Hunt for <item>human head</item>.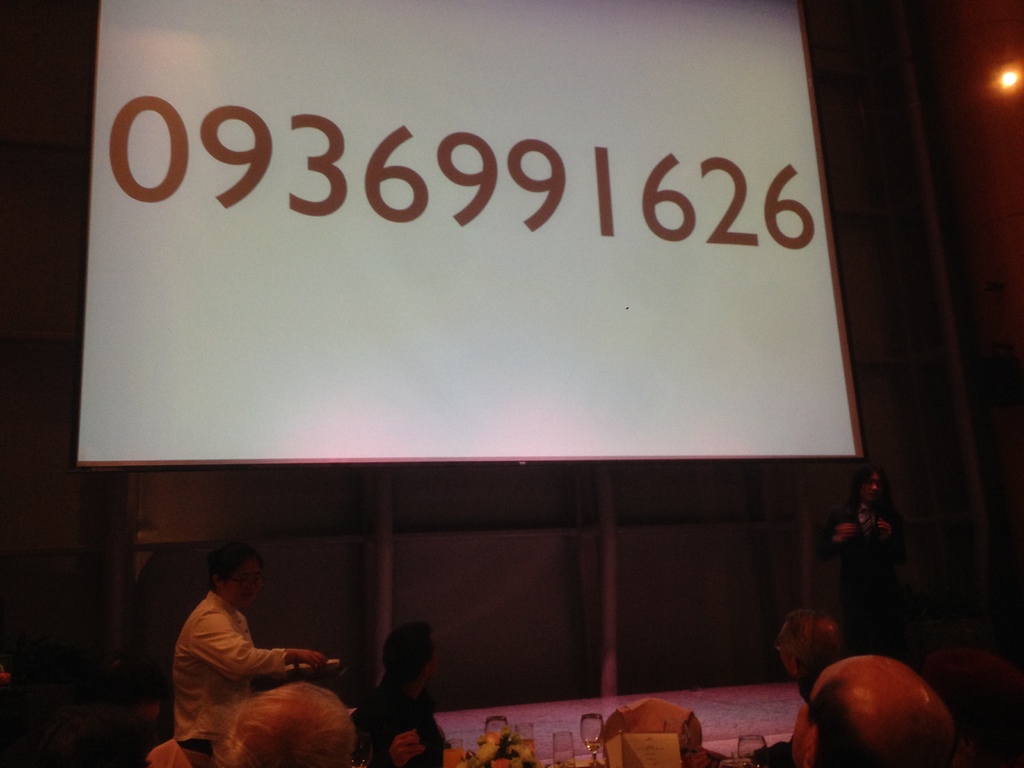
Hunted down at <box>773,618,868,702</box>.
